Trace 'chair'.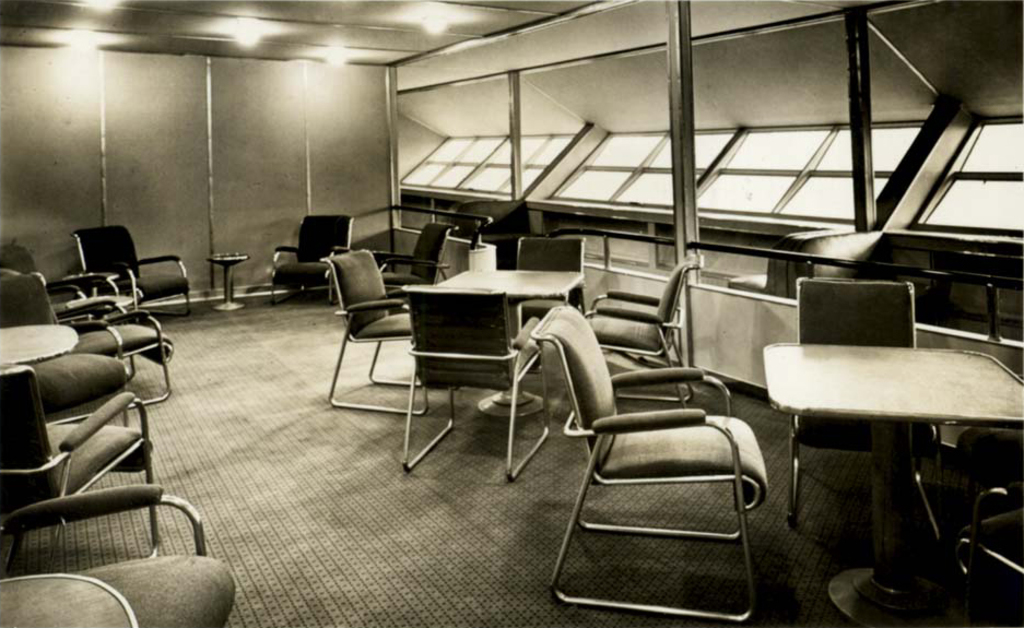
Traced to bbox=[515, 234, 587, 317].
